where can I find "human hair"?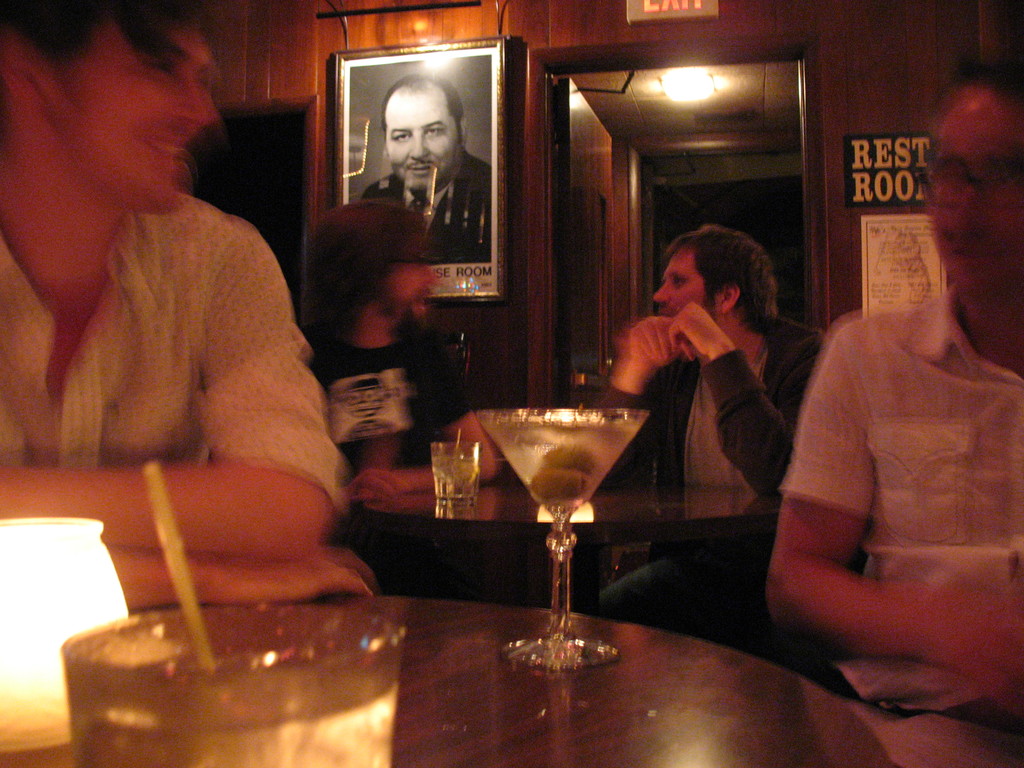
You can find it at locate(660, 220, 783, 337).
